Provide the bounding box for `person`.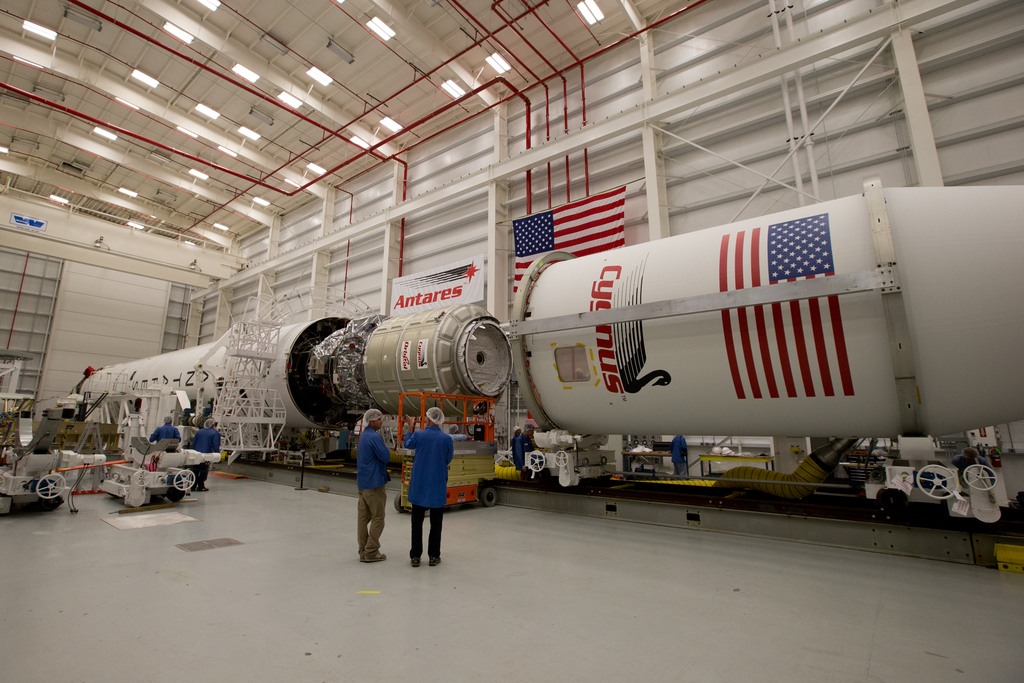
{"left": 148, "top": 415, "right": 182, "bottom": 442}.
